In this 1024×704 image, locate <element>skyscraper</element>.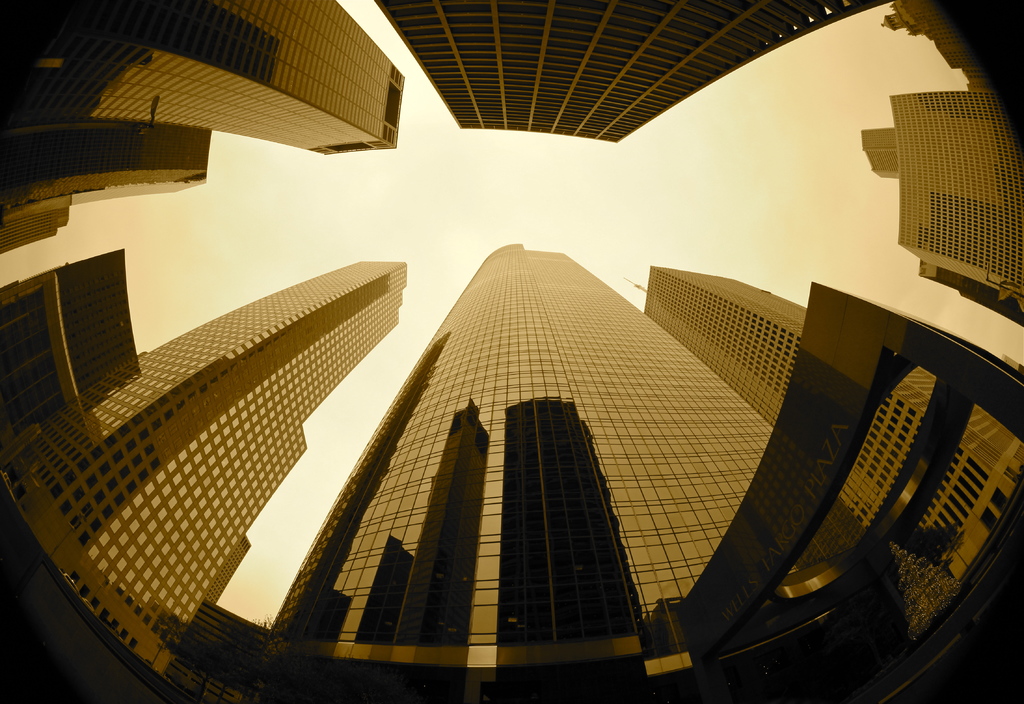
Bounding box: x1=0 y1=127 x2=214 y2=226.
